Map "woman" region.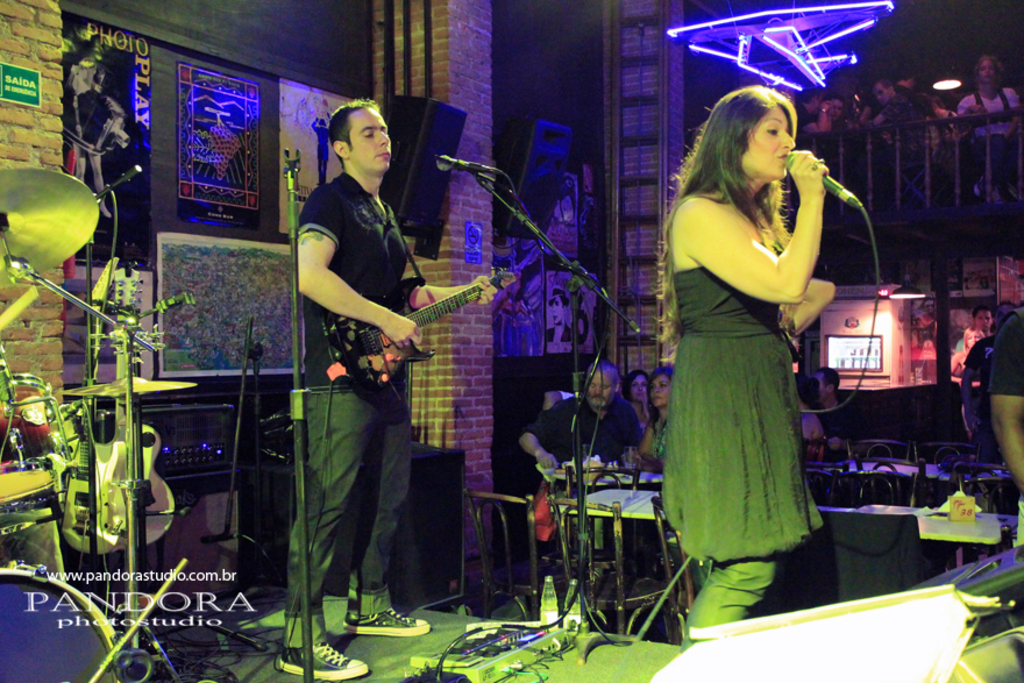
Mapped to rect(638, 353, 682, 476).
